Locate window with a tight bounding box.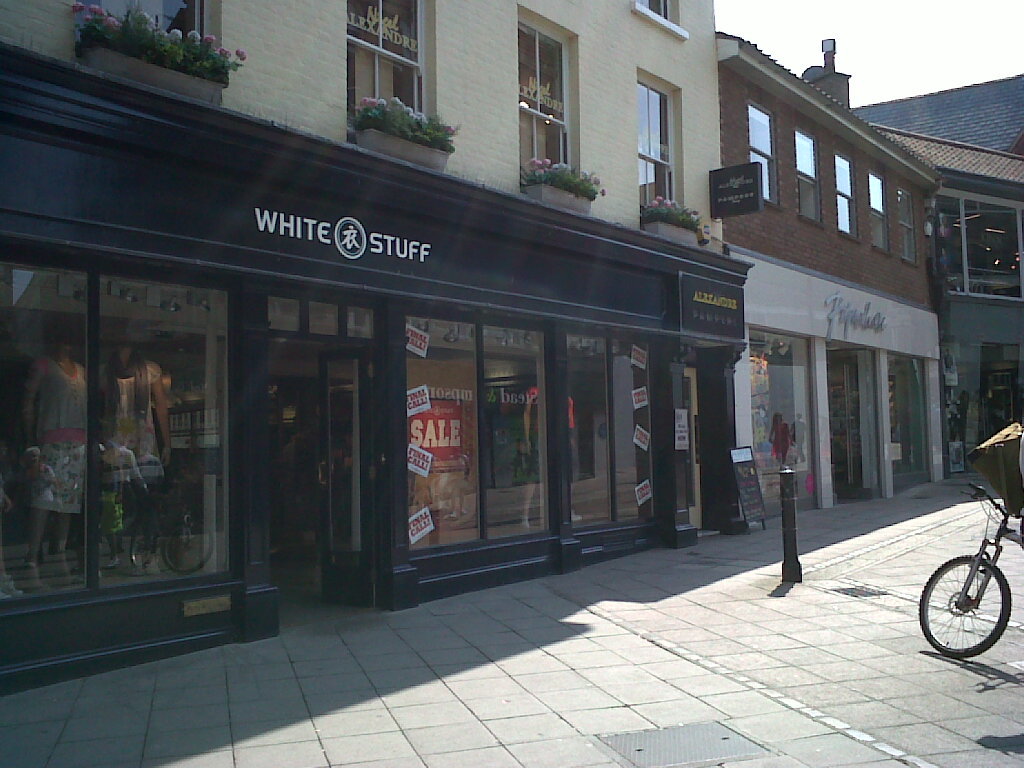
[520,23,577,177].
